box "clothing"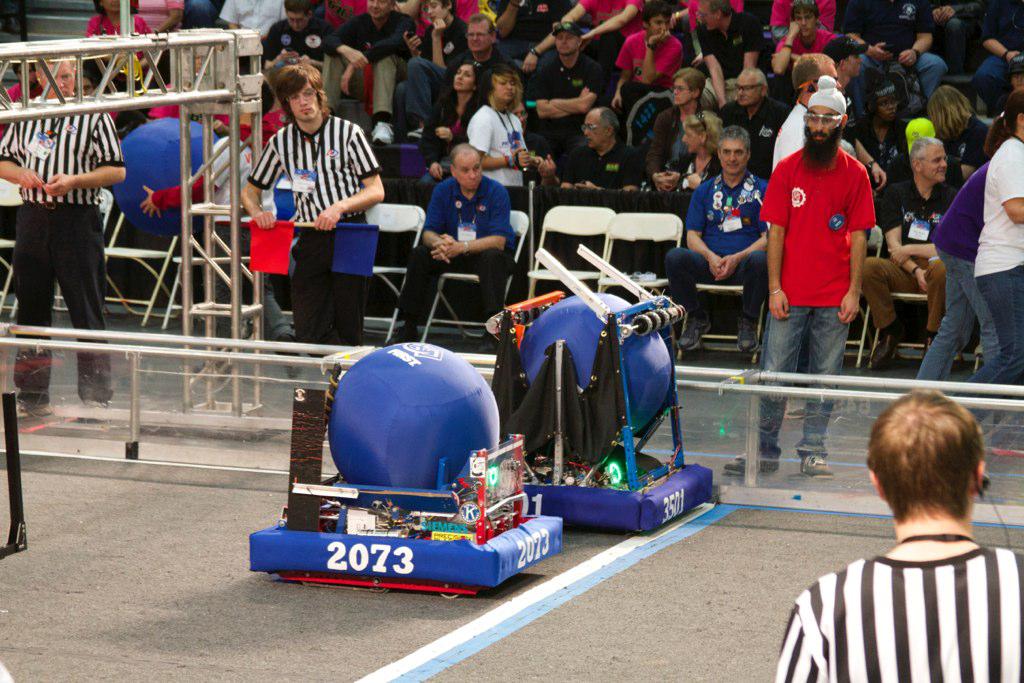
<box>579,0,648,46</box>
